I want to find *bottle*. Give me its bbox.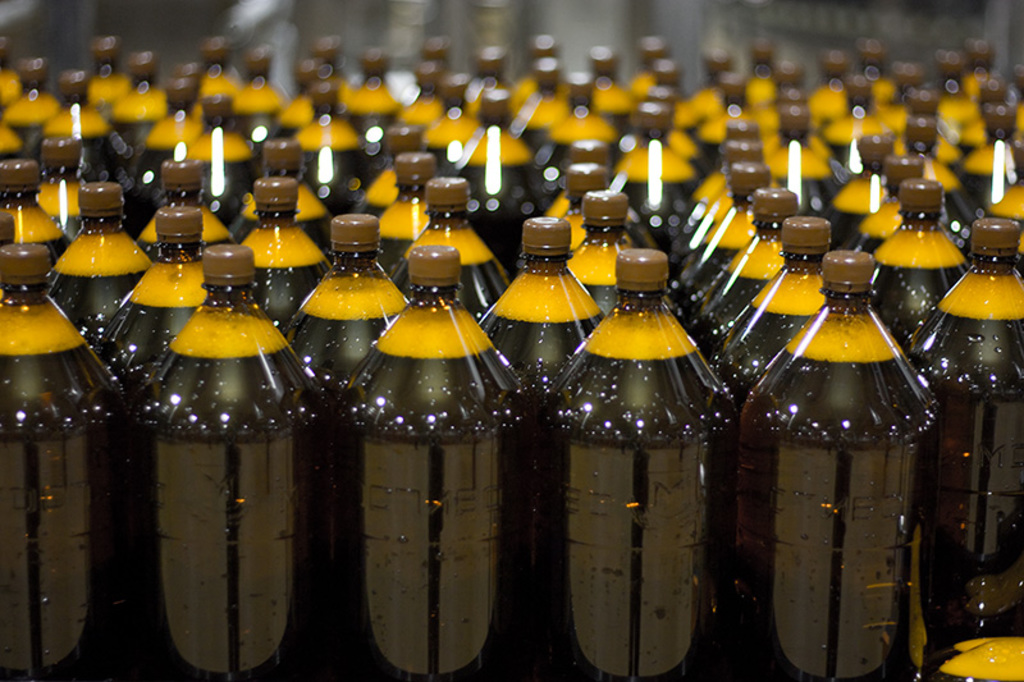
{"left": 475, "top": 215, "right": 600, "bottom": 392}.
